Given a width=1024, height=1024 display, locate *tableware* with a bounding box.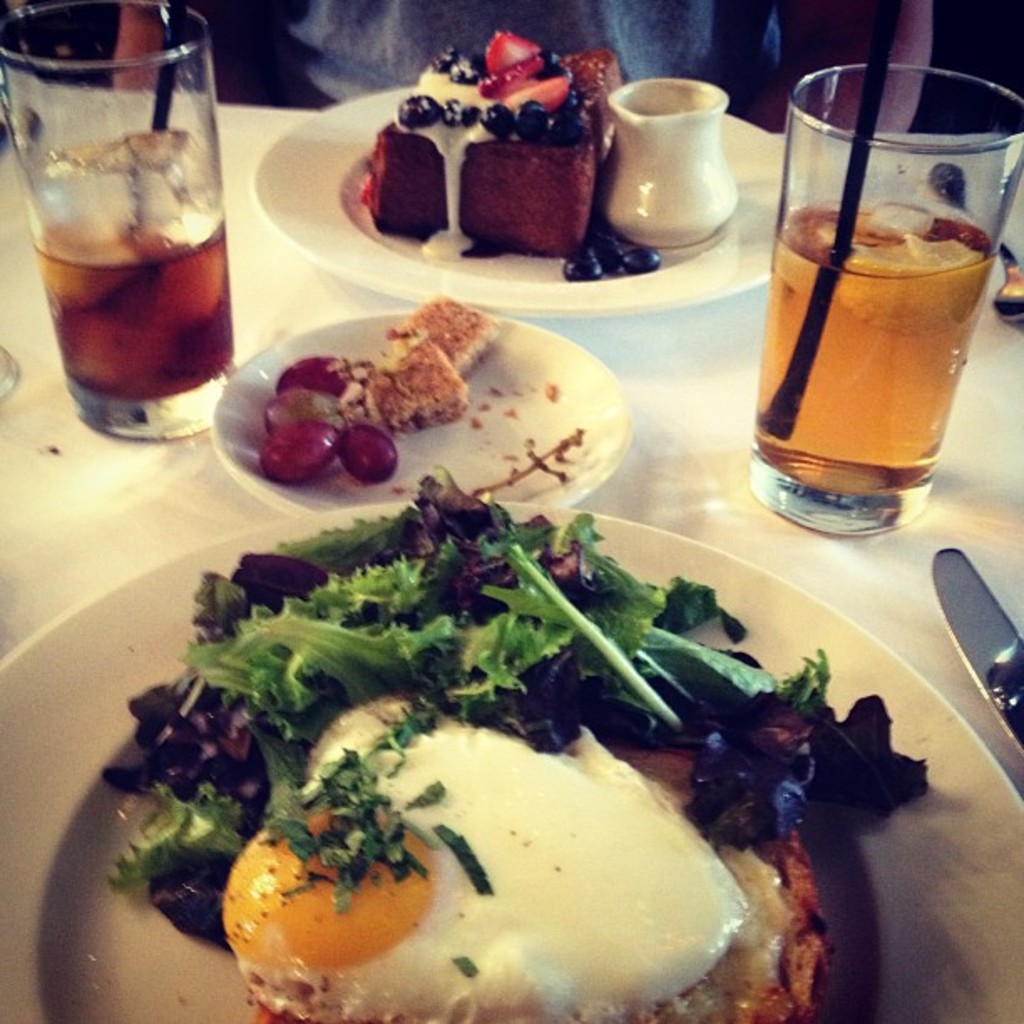
Located: pyautogui.locateOnScreen(579, 64, 756, 266).
